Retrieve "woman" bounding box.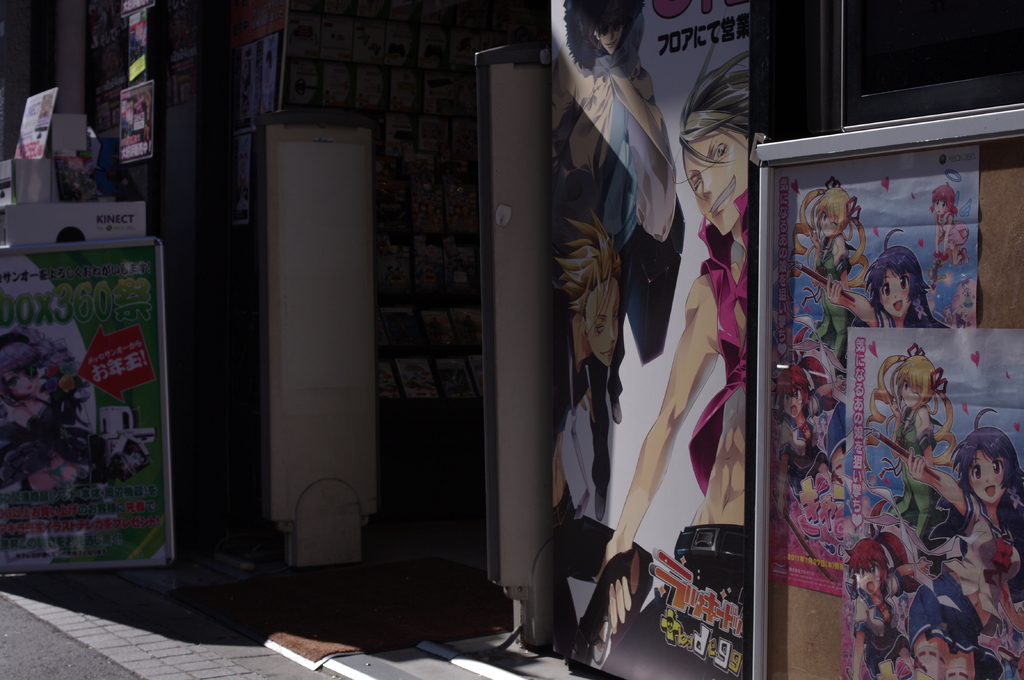
Bounding box: [left=777, top=367, right=852, bottom=500].
